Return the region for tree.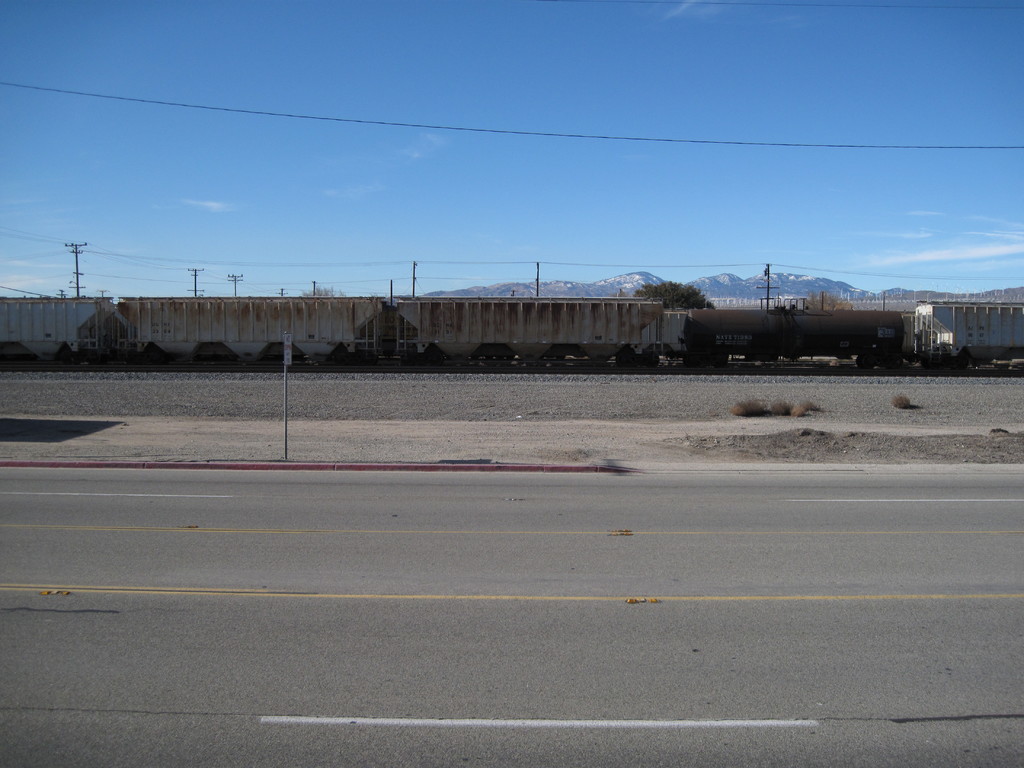
left=794, top=285, right=852, bottom=316.
